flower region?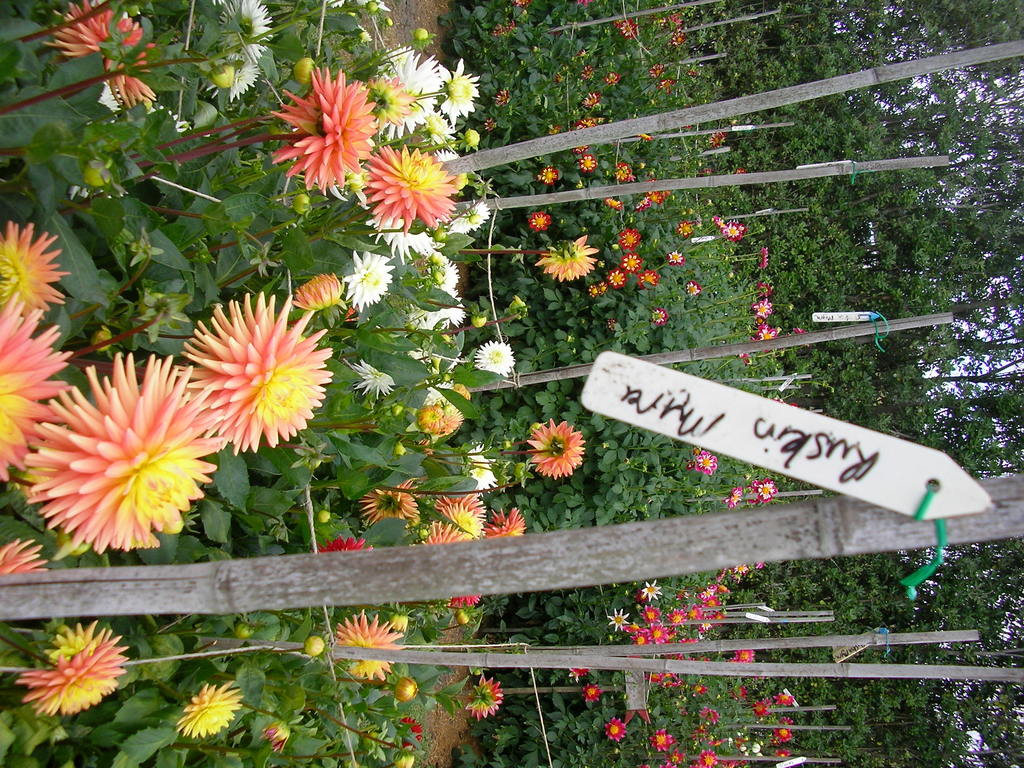
(465,675,504,719)
